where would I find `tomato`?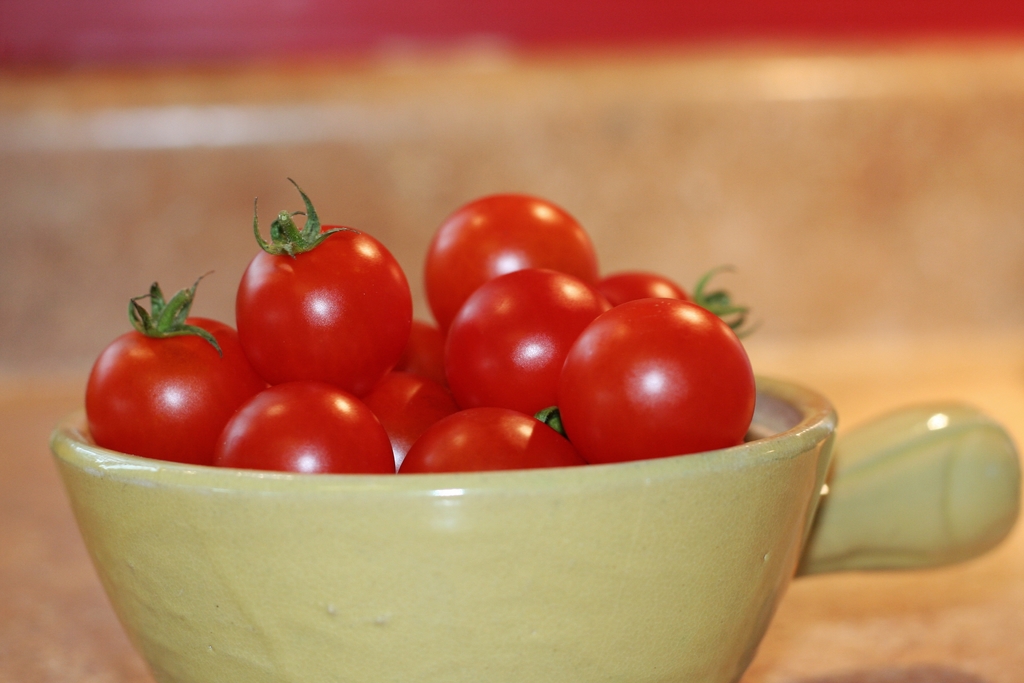
At box(605, 265, 762, 316).
